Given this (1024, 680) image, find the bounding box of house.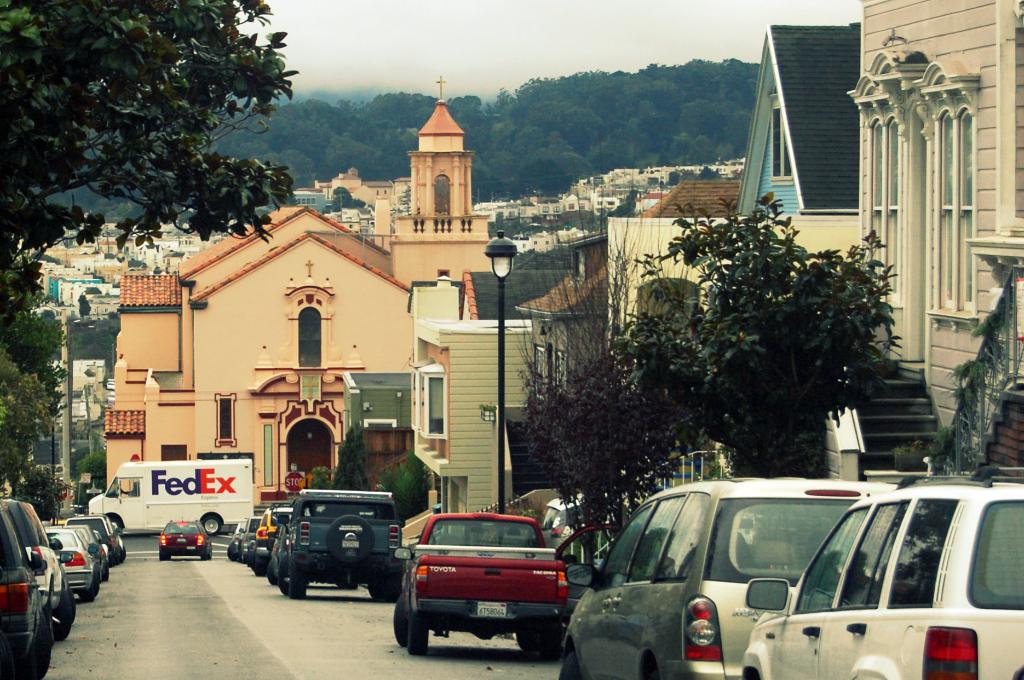
97 200 412 517.
